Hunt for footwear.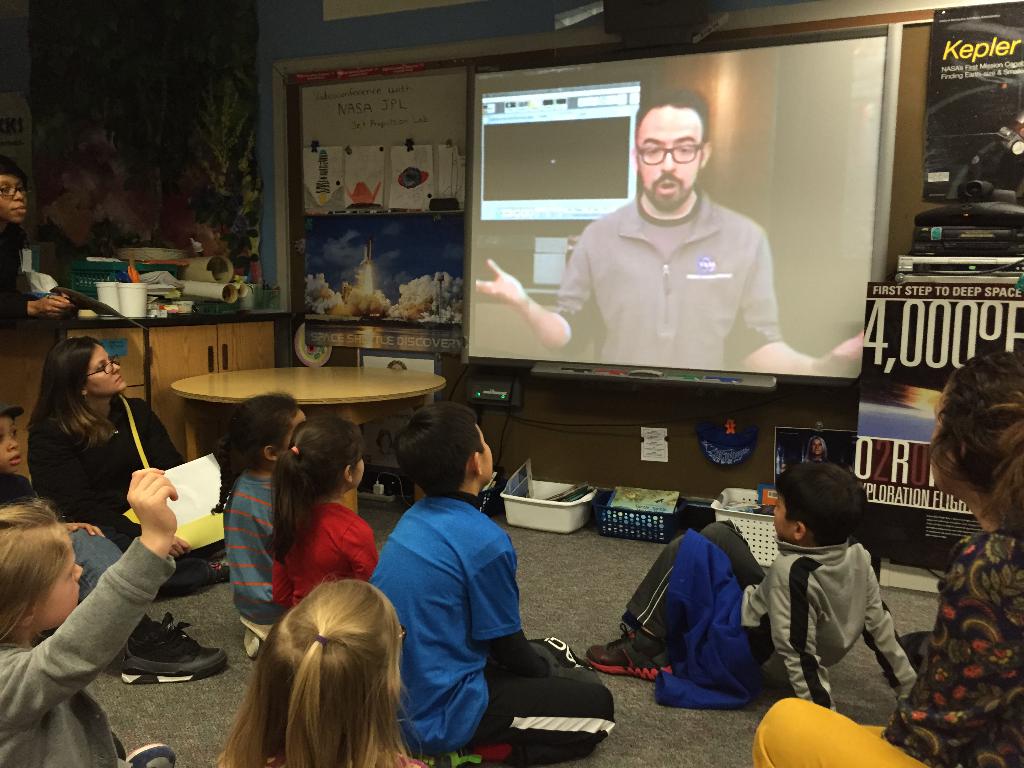
Hunted down at {"left": 580, "top": 620, "right": 674, "bottom": 680}.
